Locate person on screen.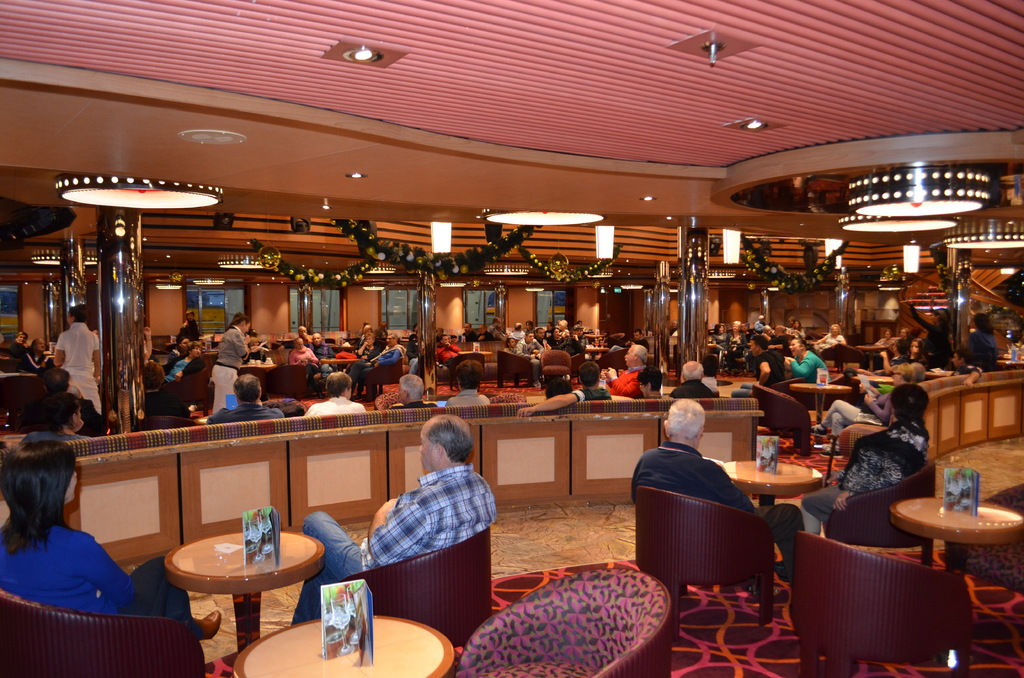
On screen at <box>204,373,284,422</box>.
